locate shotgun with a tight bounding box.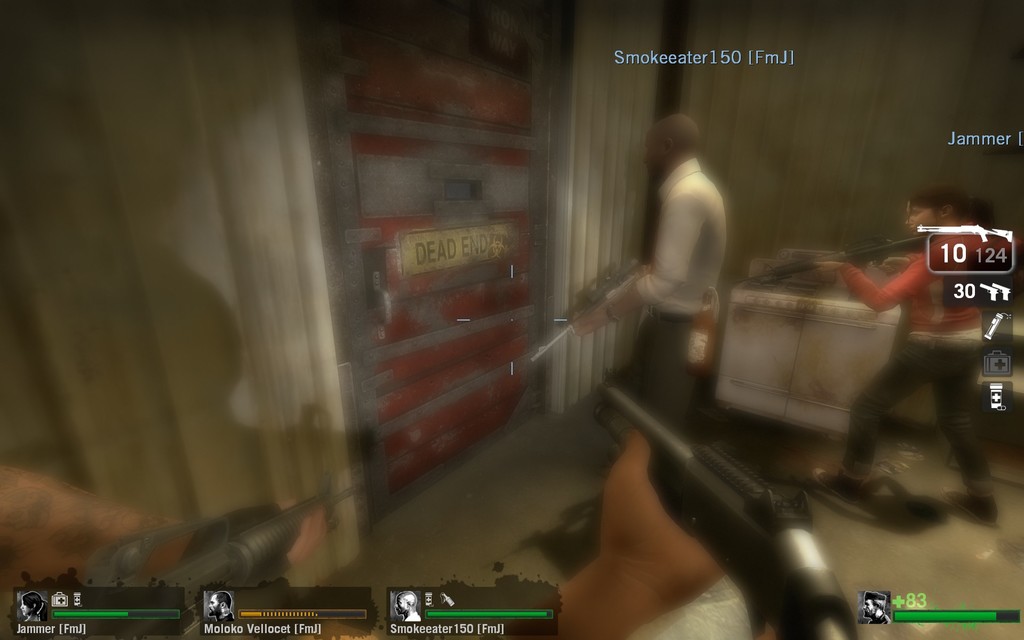
552/389/909/625.
